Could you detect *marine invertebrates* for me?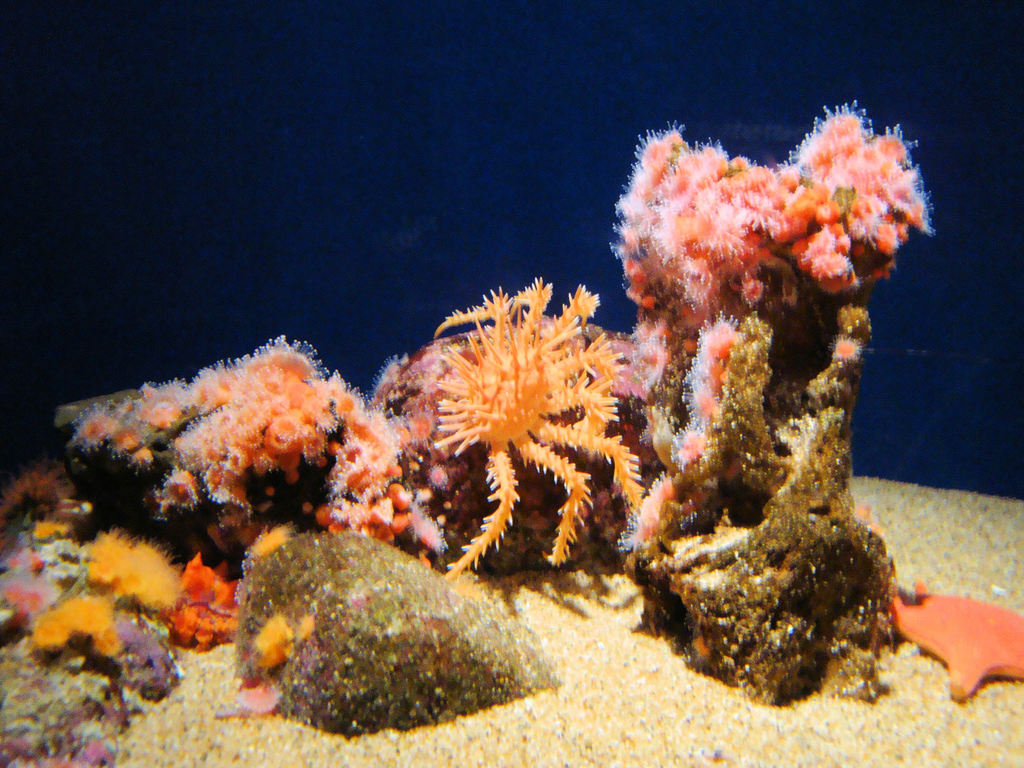
Detection result: <box>33,590,138,671</box>.
